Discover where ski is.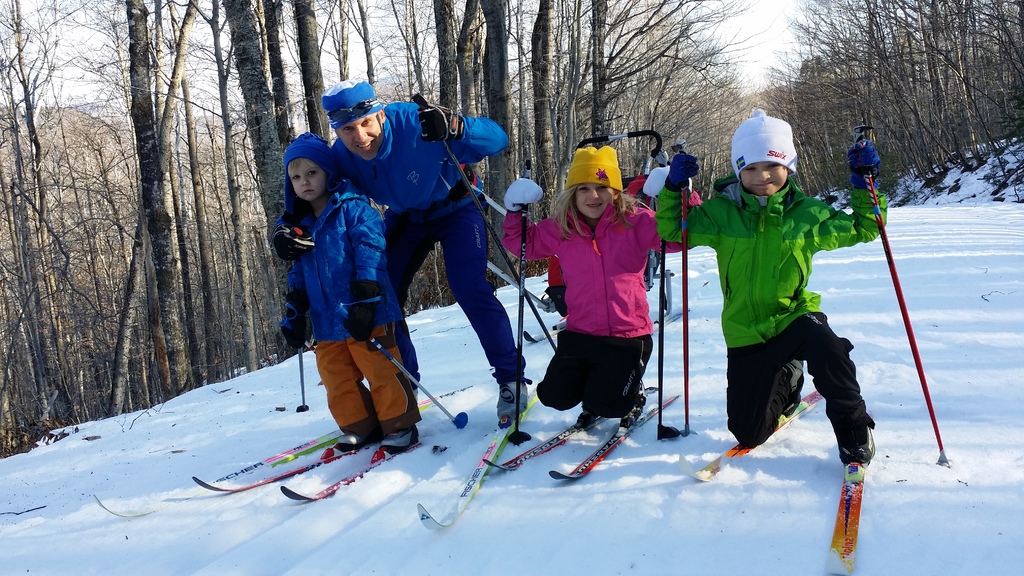
Discovered at Rect(548, 387, 680, 482).
